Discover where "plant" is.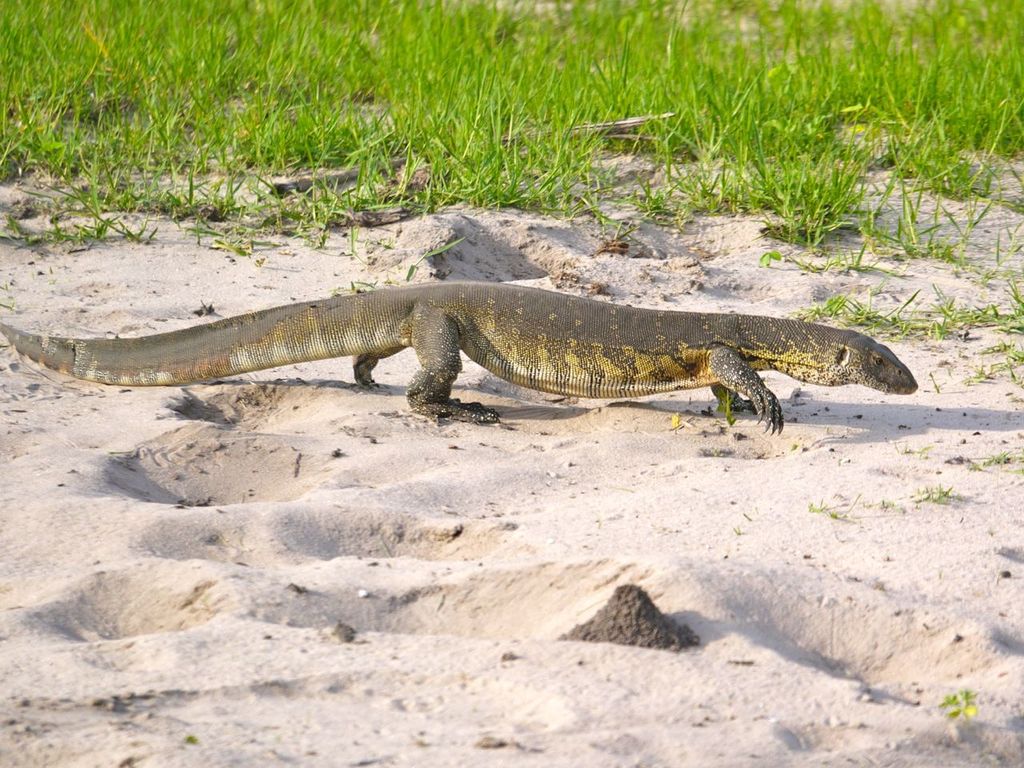
Discovered at 724 394 736 424.
